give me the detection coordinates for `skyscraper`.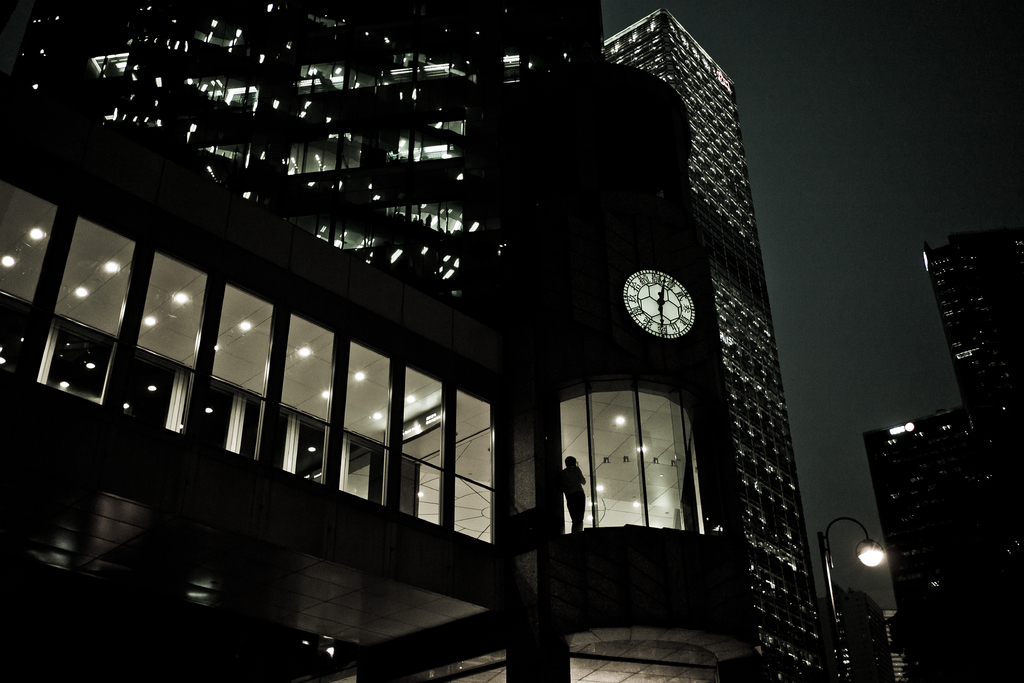
l=865, t=229, r=1023, b=680.
